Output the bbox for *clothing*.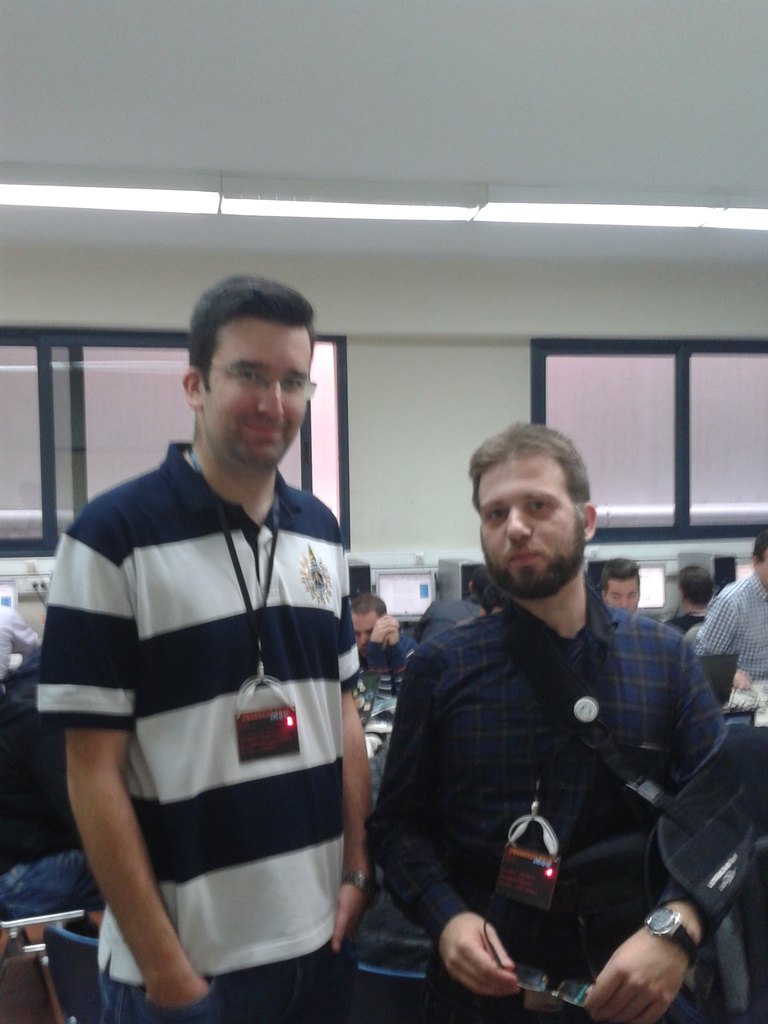
<bbox>33, 442, 364, 1023</bbox>.
